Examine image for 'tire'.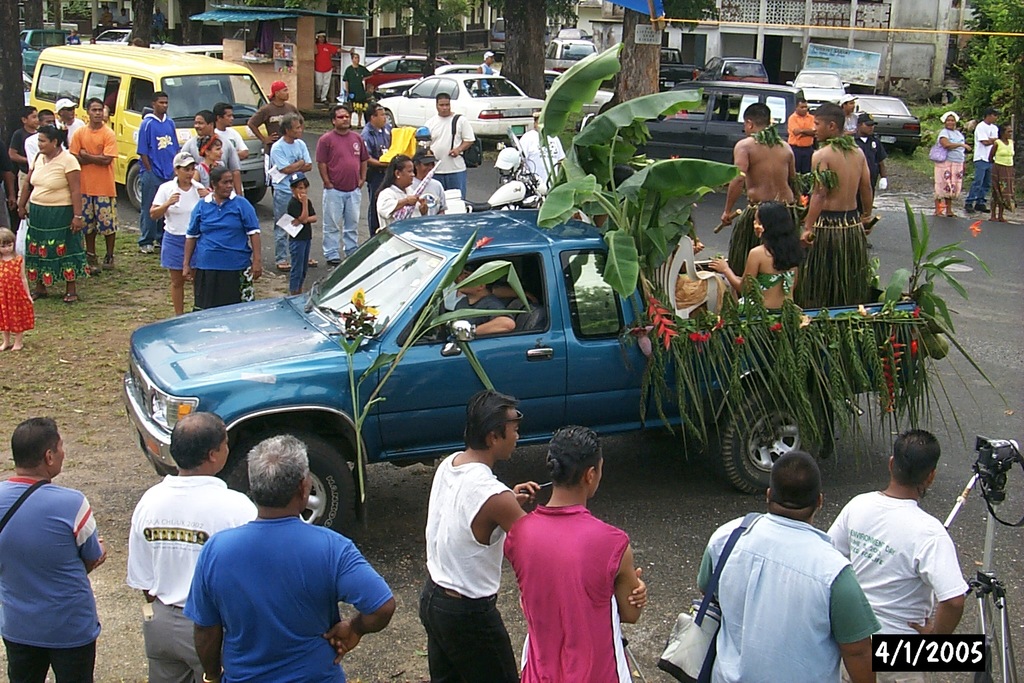
Examination result: box(223, 435, 359, 539).
